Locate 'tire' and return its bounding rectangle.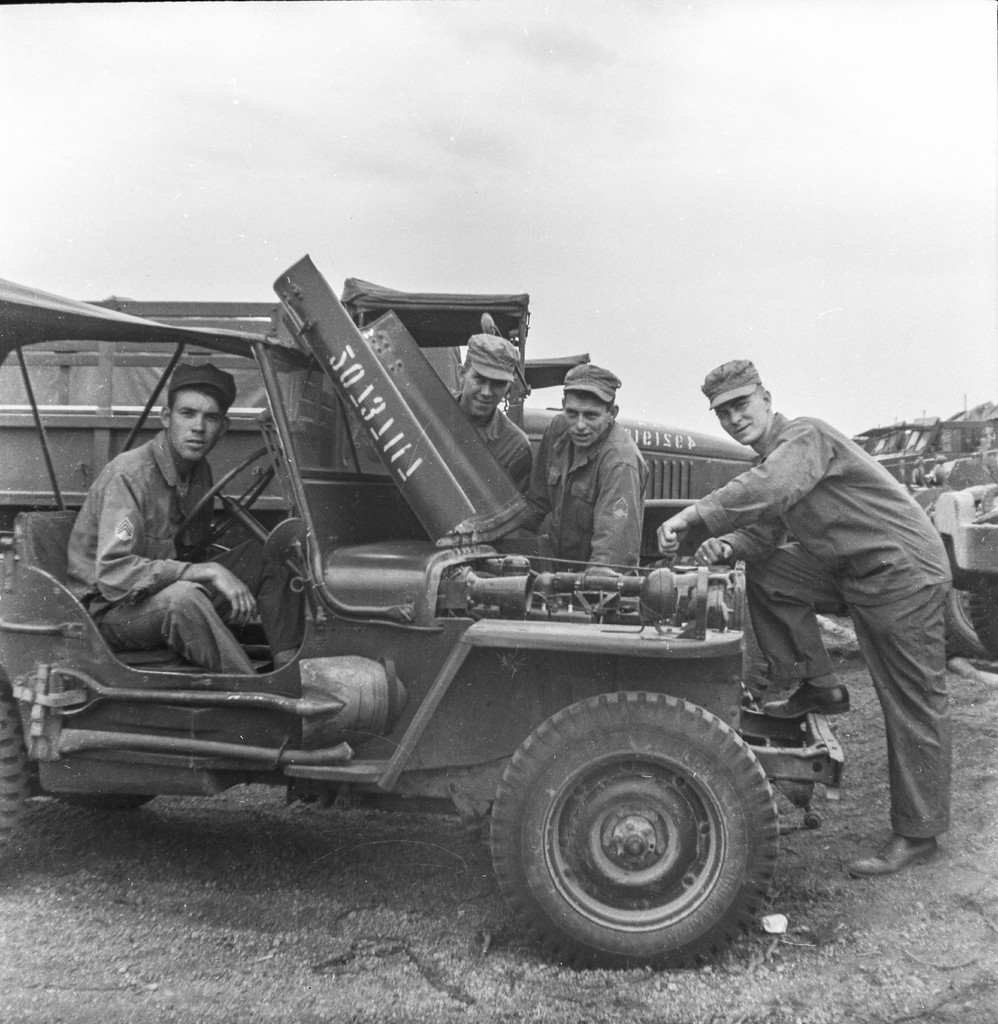
x1=943 y1=571 x2=997 y2=665.
